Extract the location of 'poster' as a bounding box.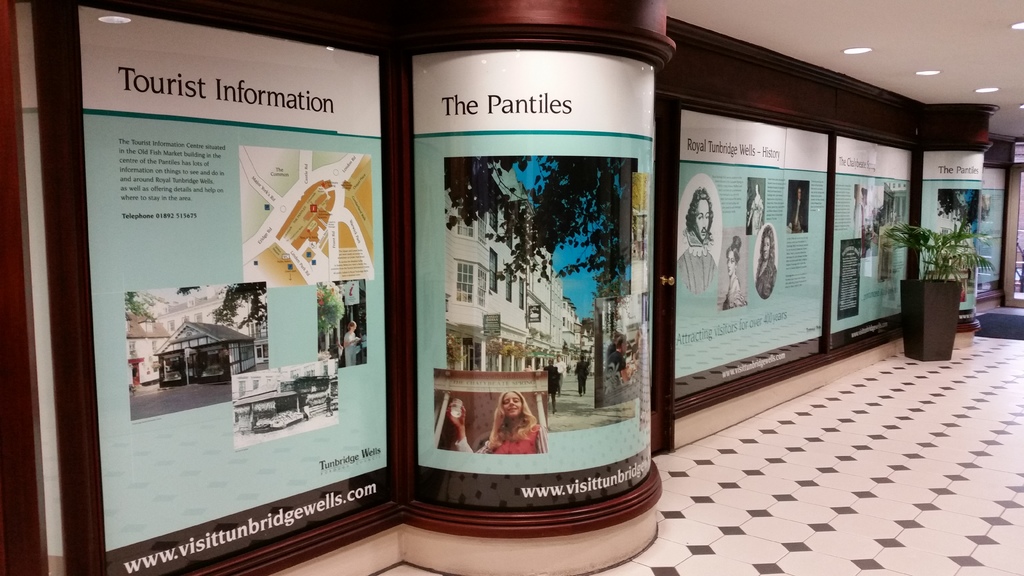
crop(977, 170, 1007, 293).
